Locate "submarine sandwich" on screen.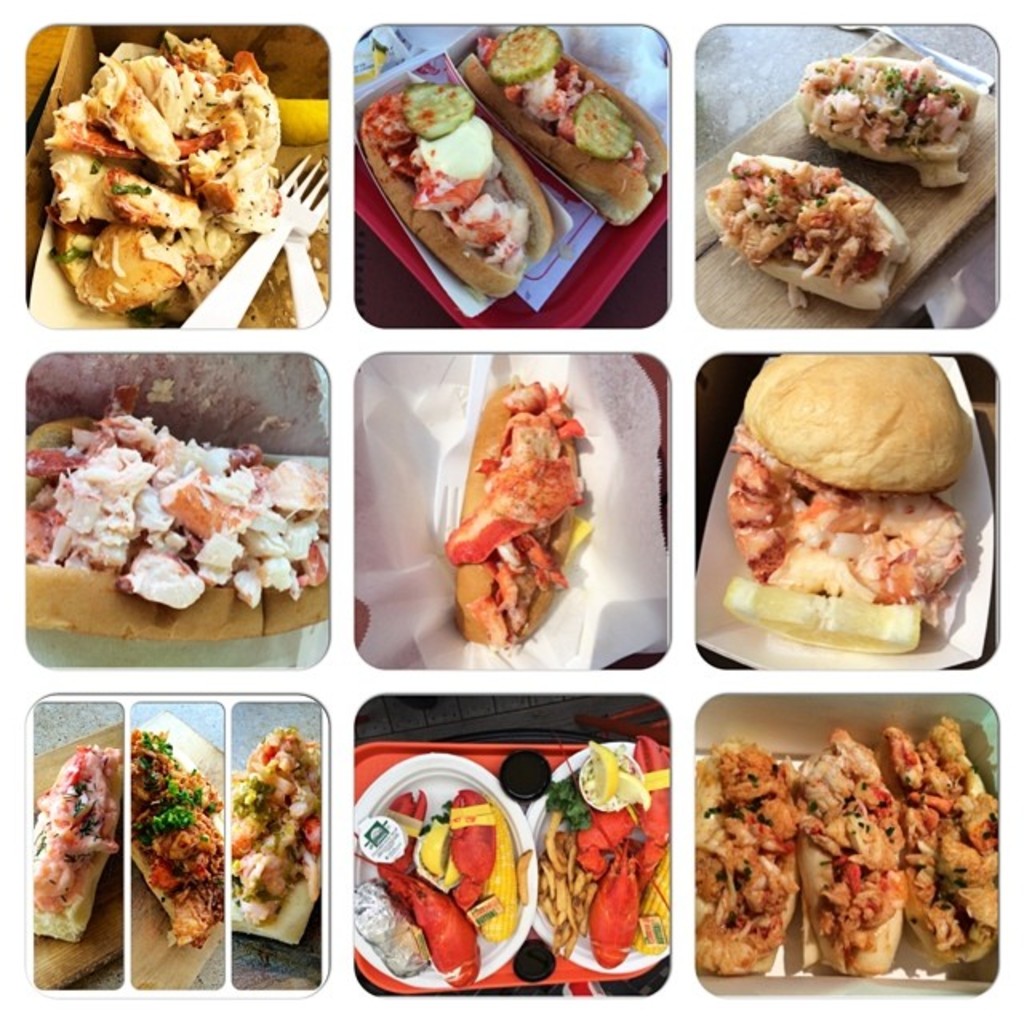
On screen at (x1=445, y1=374, x2=592, y2=651).
